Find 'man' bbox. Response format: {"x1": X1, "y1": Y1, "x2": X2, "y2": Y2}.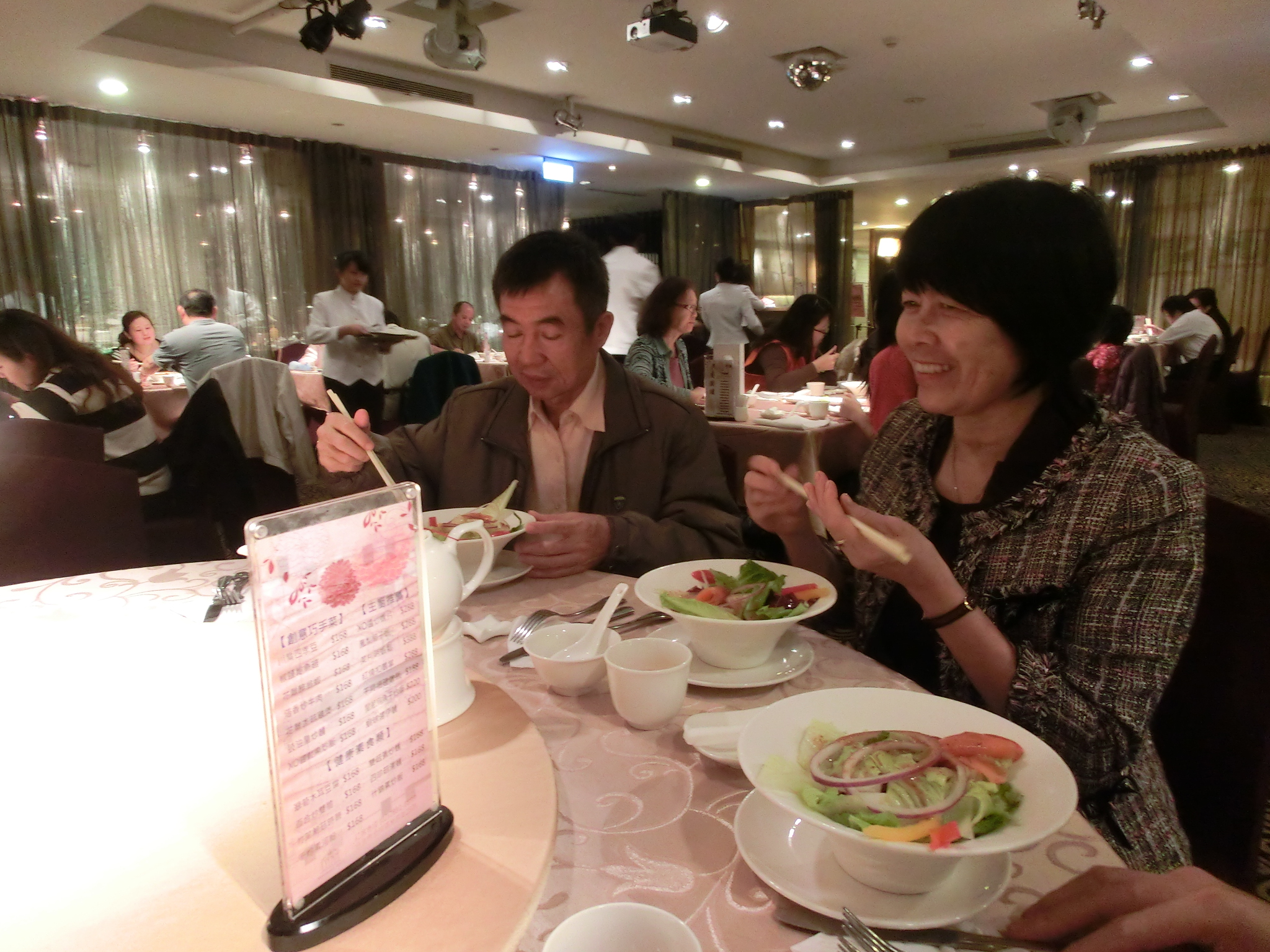
{"x1": 228, "y1": 157, "x2": 464, "y2": 343}.
